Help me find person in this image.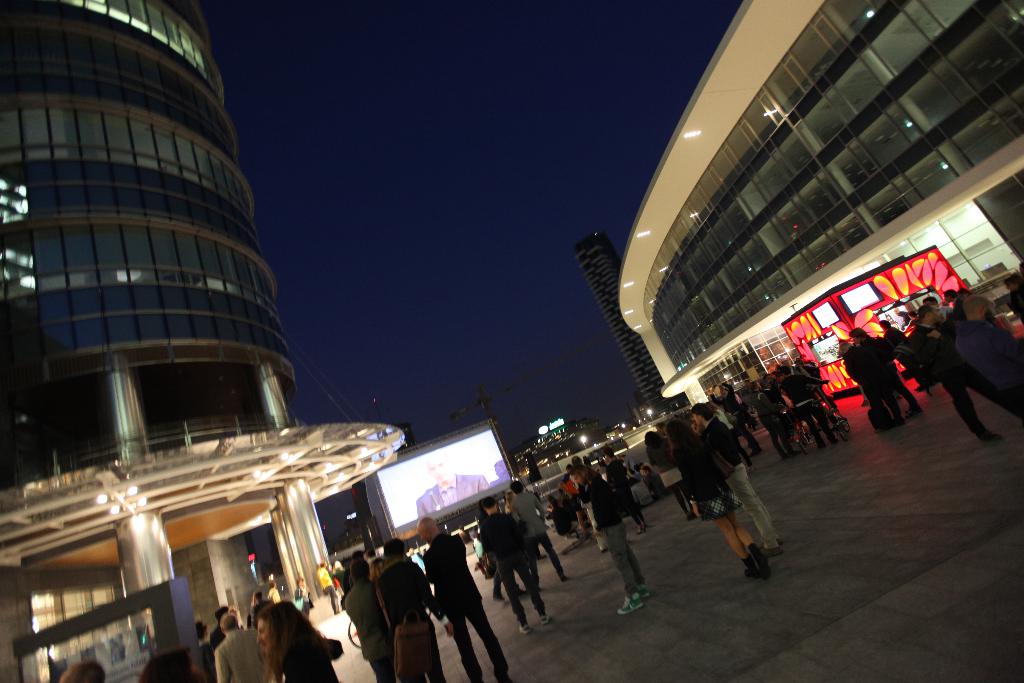
Found it: x1=753 y1=360 x2=844 y2=448.
